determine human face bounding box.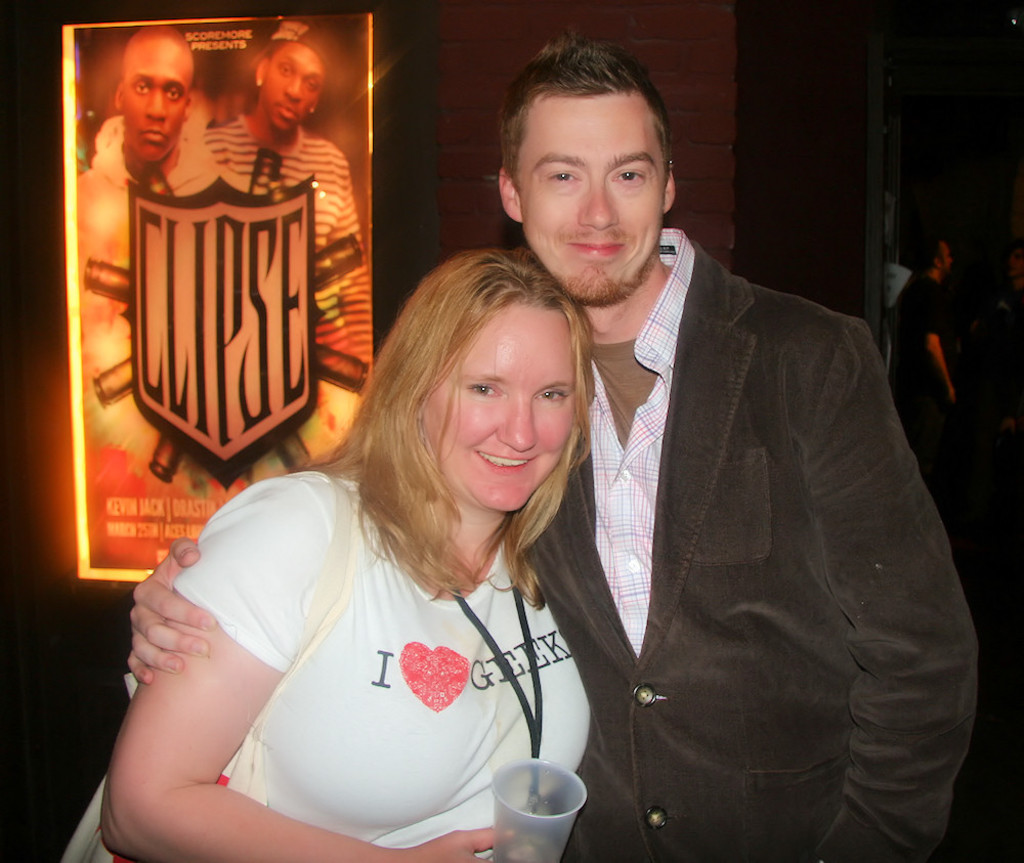
Determined: select_region(424, 320, 578, 520).
